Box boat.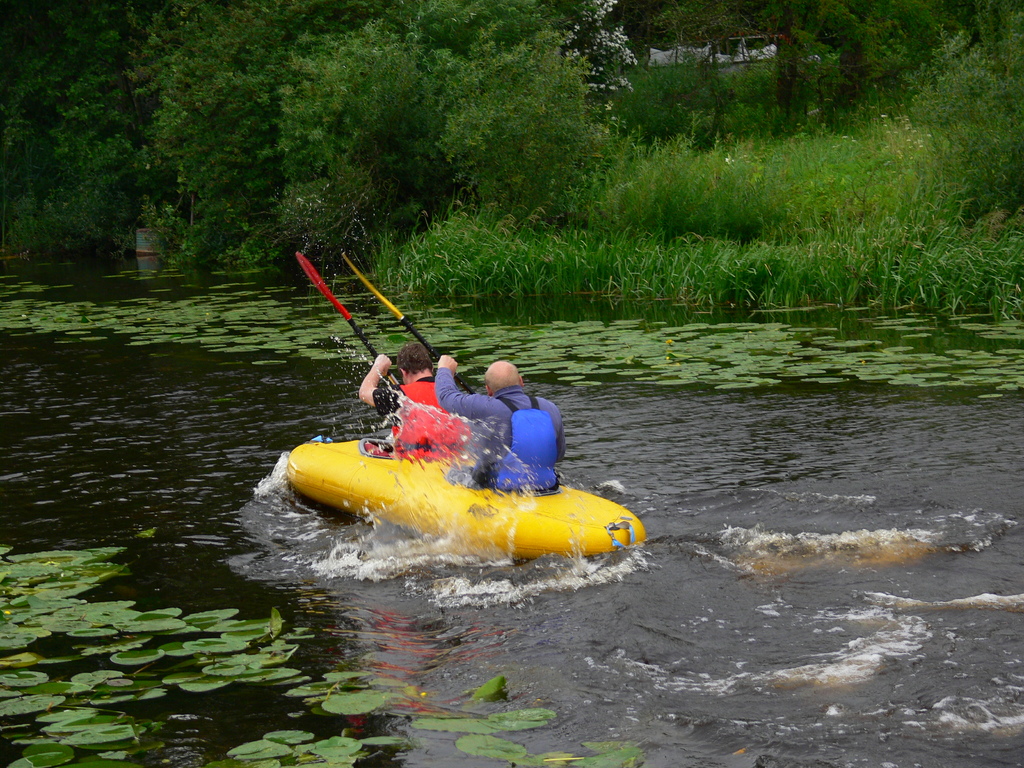
left=255, top=275, right=644, bottom=605.
